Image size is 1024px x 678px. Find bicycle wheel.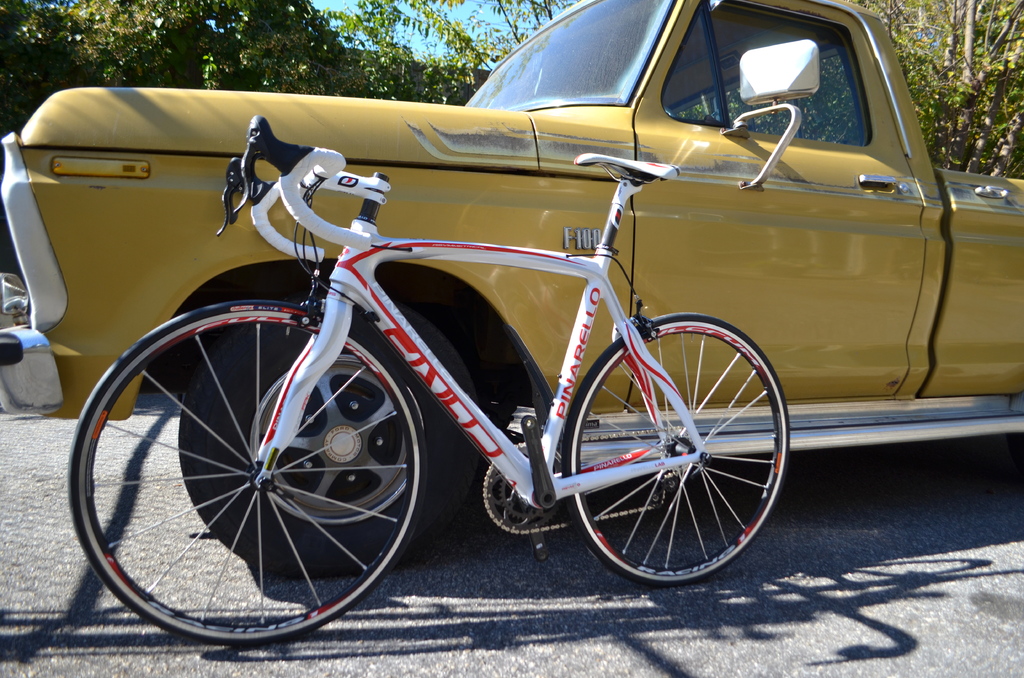
region(70, 297, 437, 643).
